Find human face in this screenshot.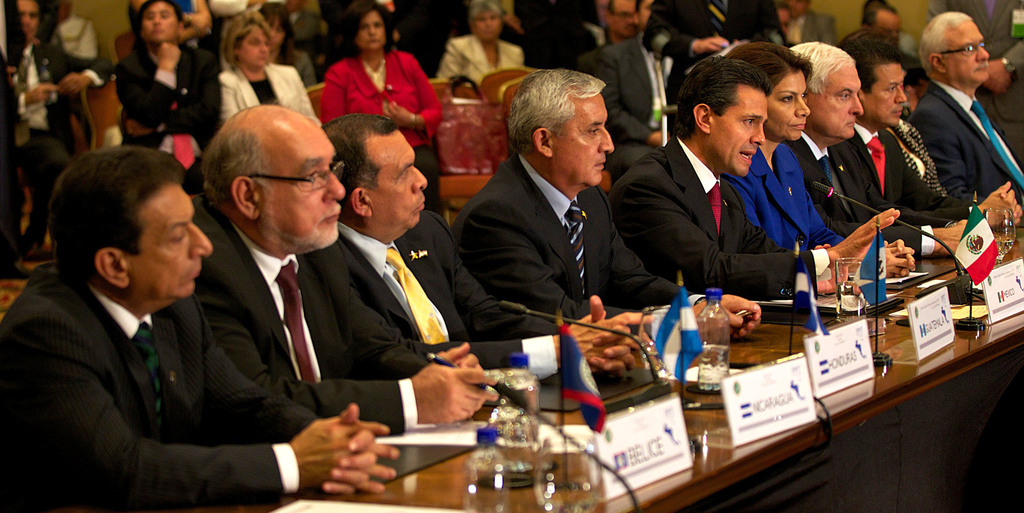
The bounding box for human face is rect(136, 190, 211, 297).
